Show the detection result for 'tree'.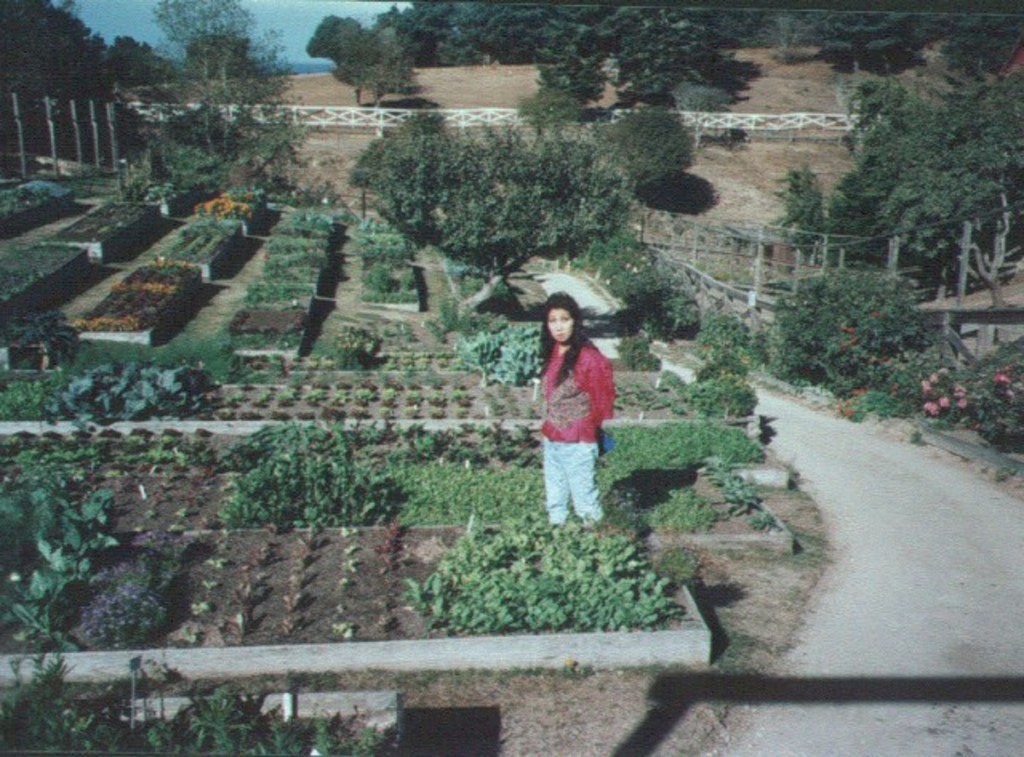
select_region(0, 0, 112, 168).
